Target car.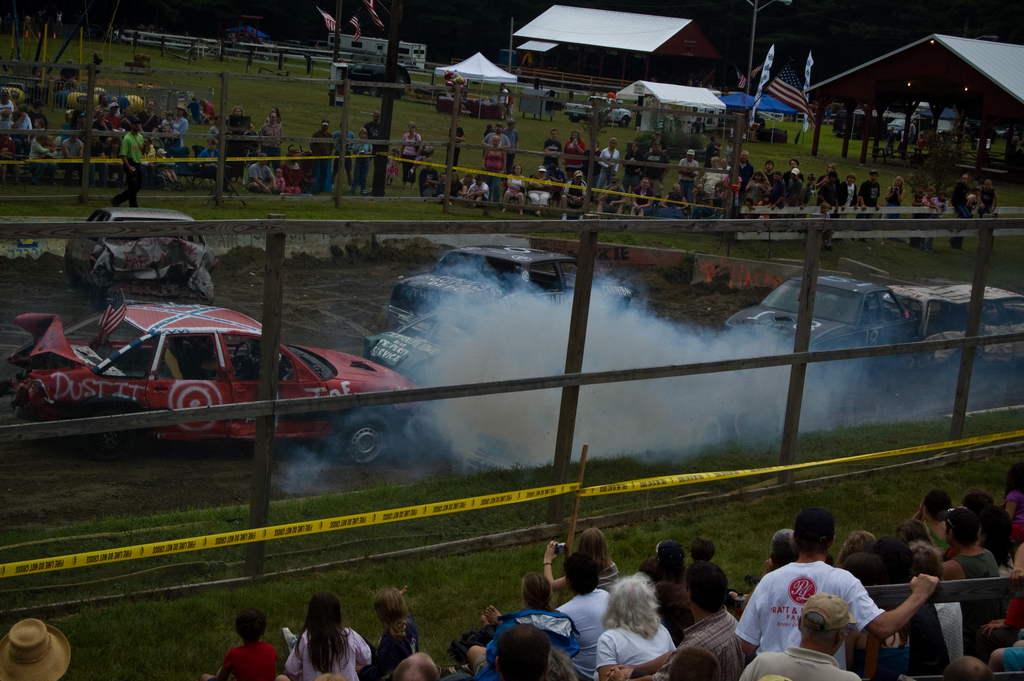
Target region: Rect(888, 117, 908, 138).
